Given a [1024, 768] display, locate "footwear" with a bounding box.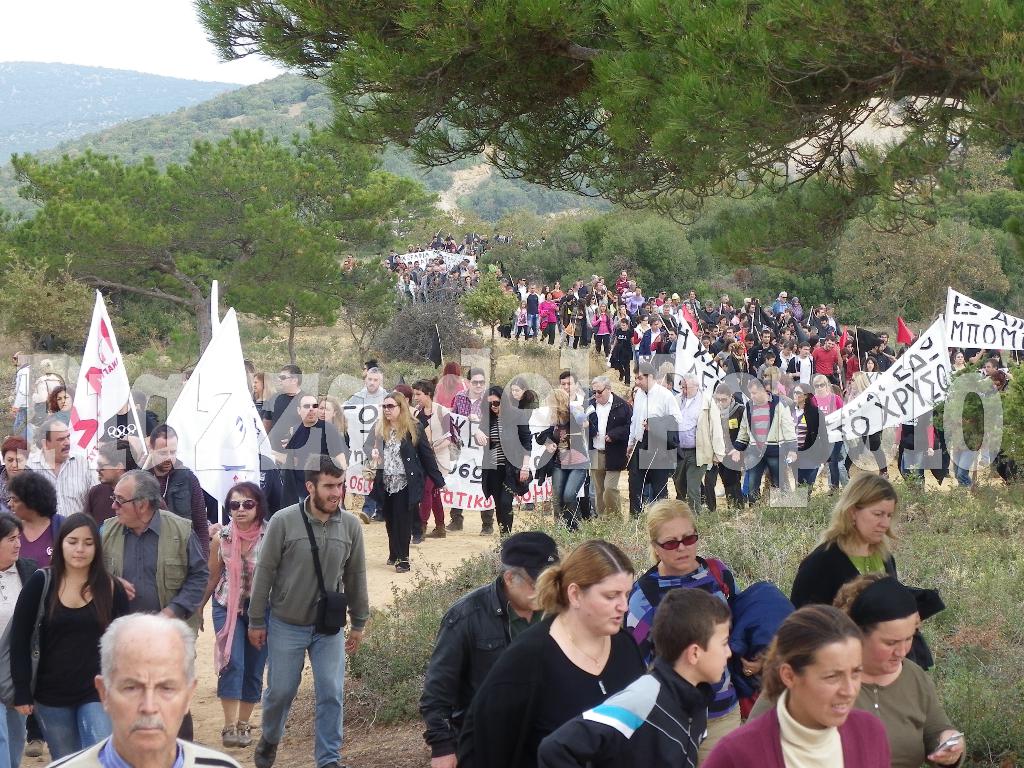
Located: <box>378,512,385,521</box>.
